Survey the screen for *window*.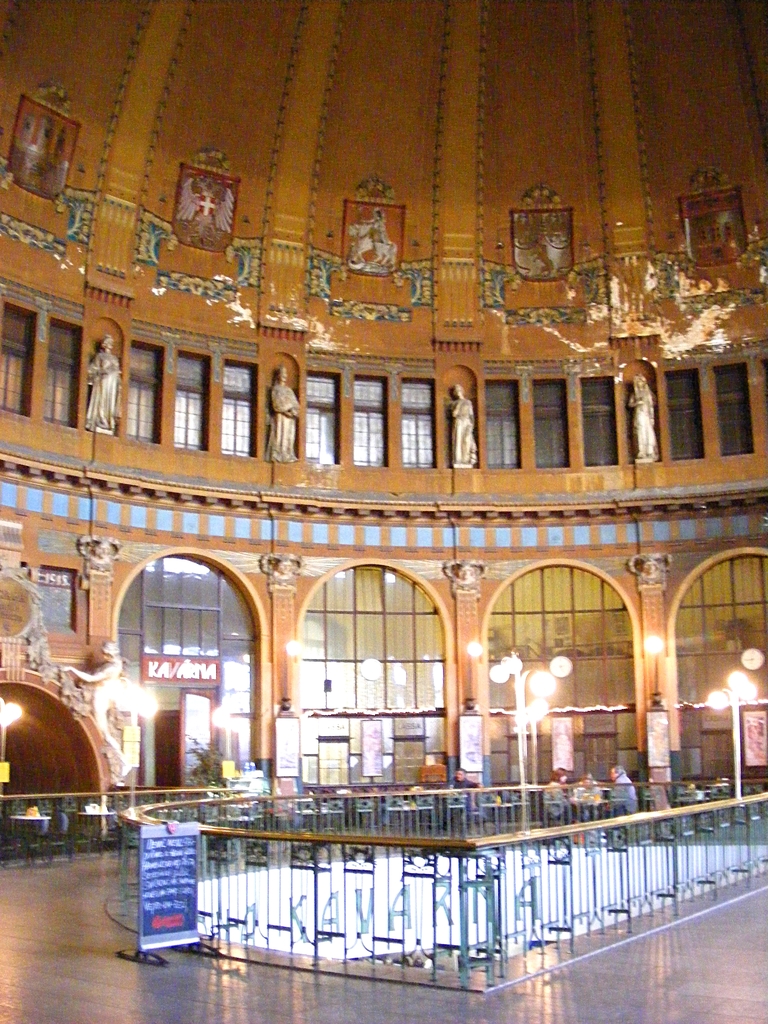
Survey found: rect(0, 305, 36, 410).
